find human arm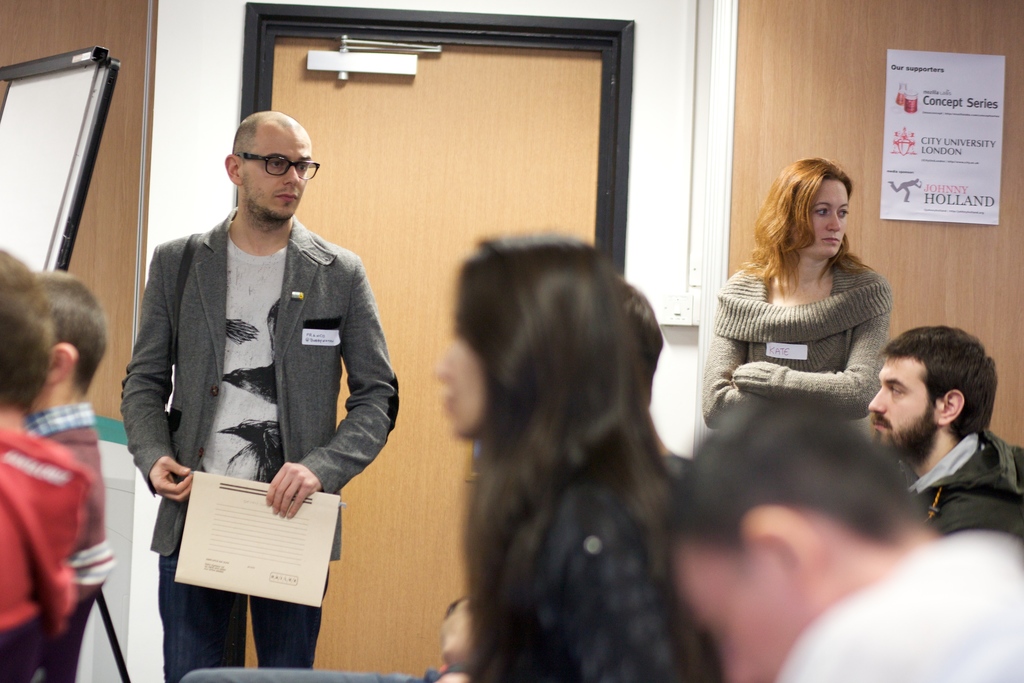
locate(722, 263, 893, 426)
